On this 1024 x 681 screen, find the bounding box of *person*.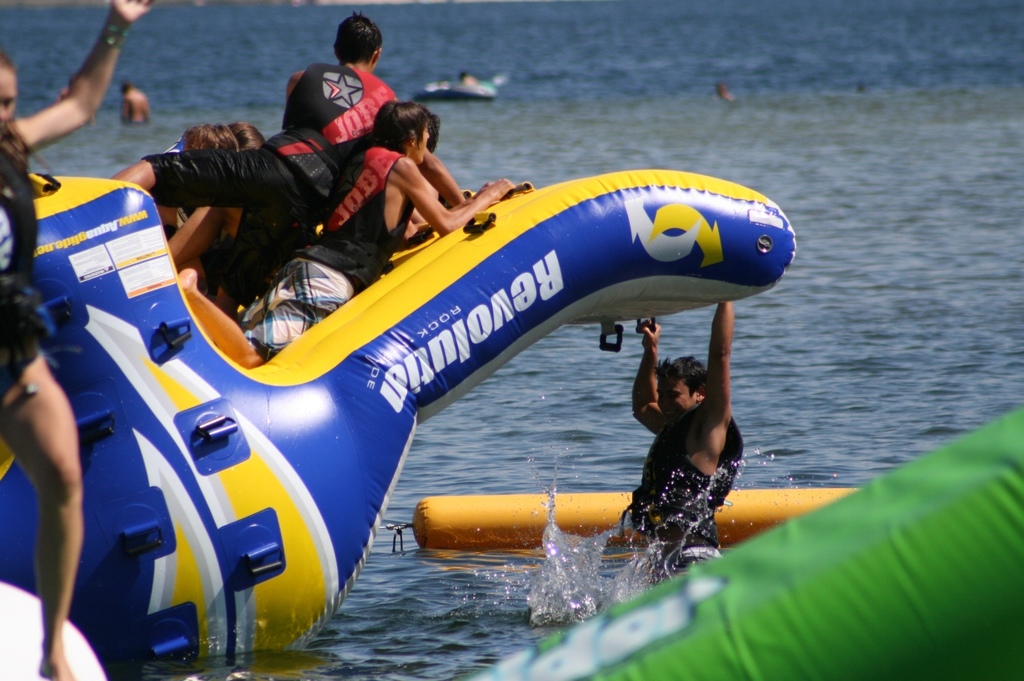
Bounding box: [714, 83, 733, 100].
